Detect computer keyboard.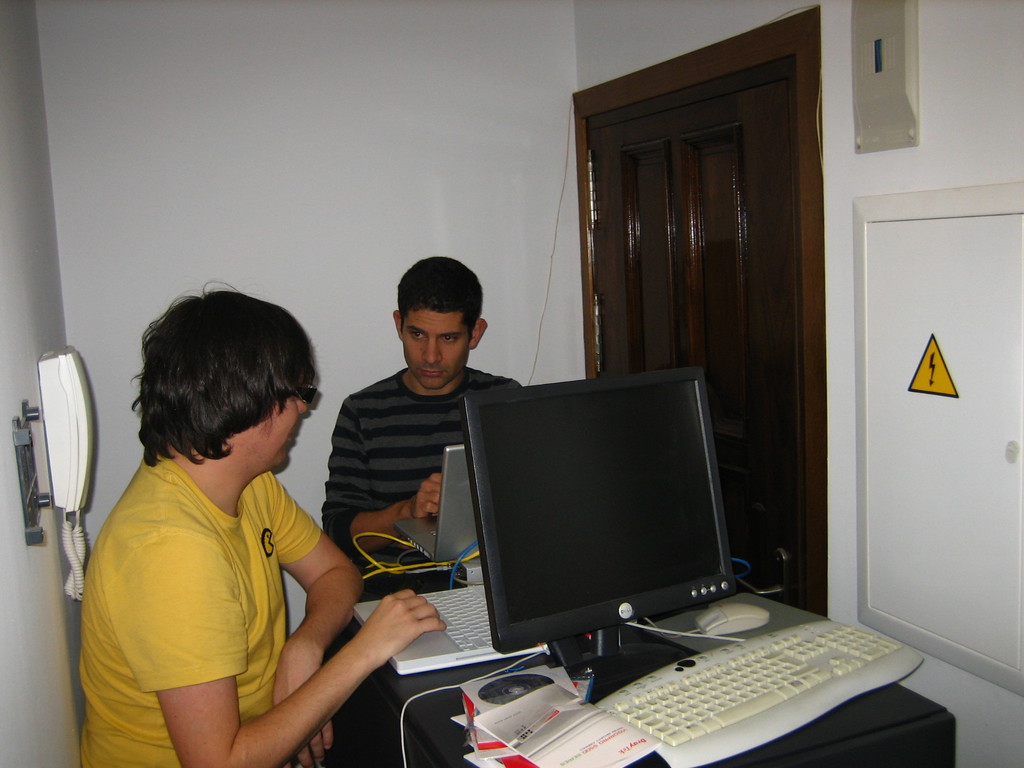
Detected at 419:584:490:652.
